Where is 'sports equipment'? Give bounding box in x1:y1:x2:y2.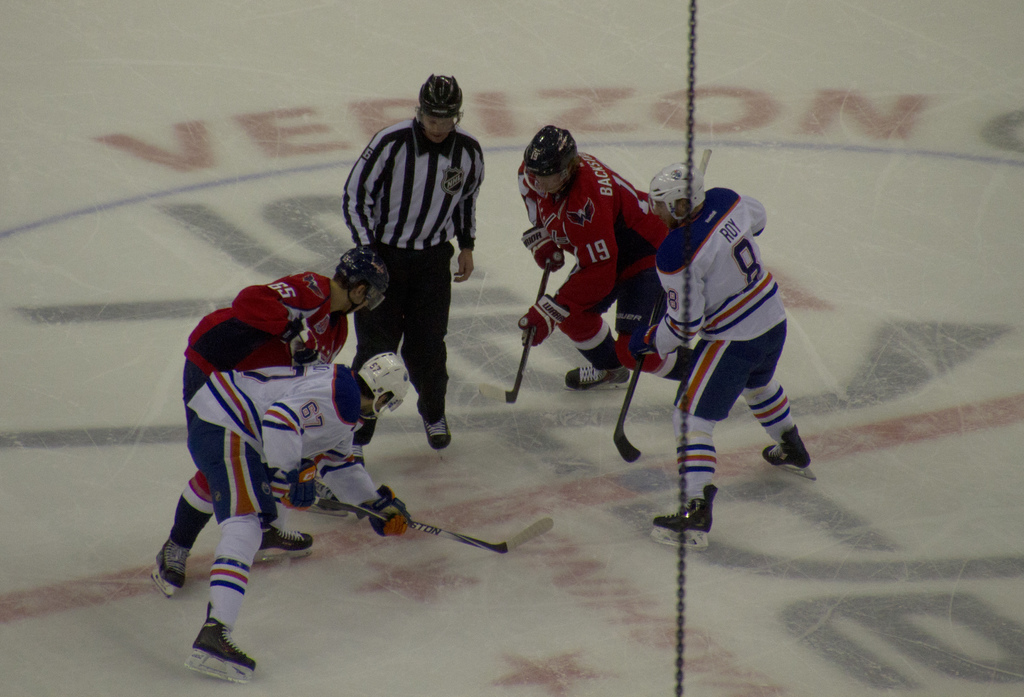
360:489:413:538.
